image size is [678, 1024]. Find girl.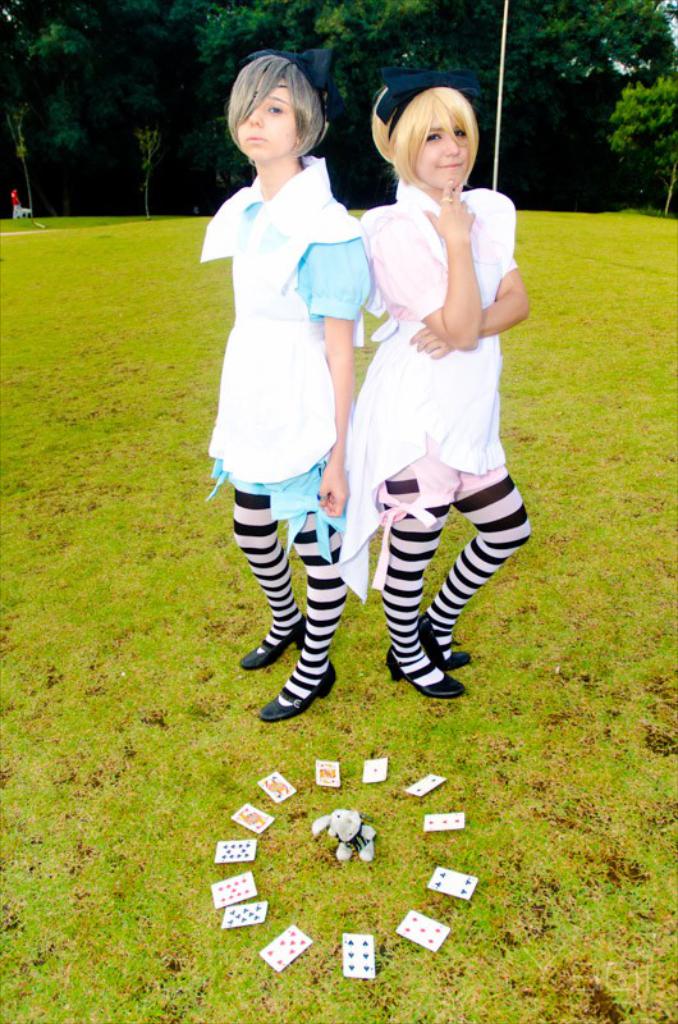
[left=348, top=72, right=545, bottom=698].
